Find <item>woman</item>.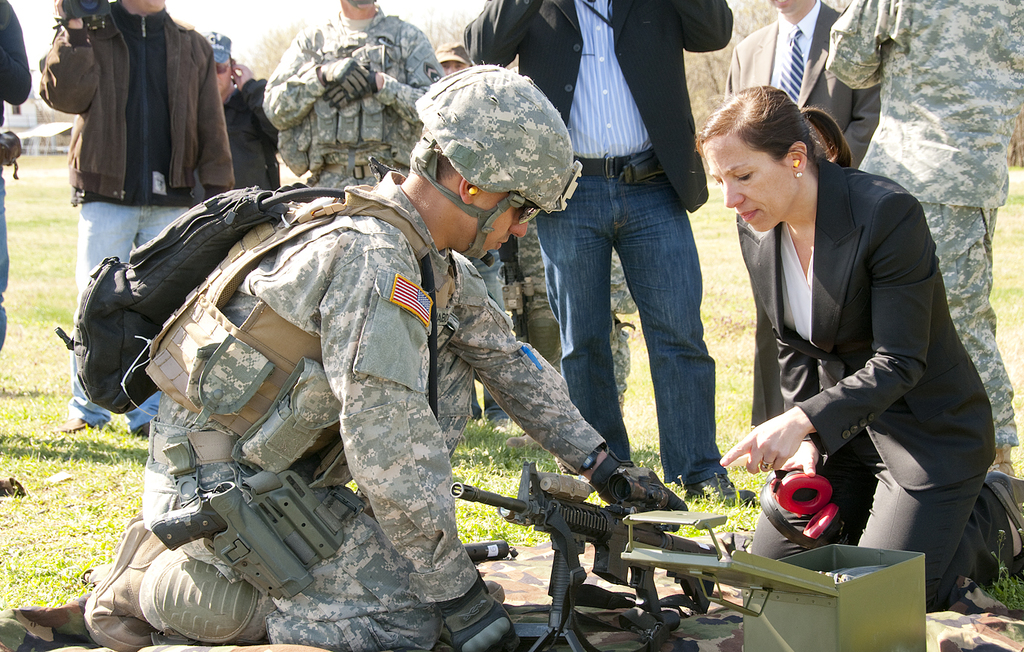
bbox=(693, 83, 1023, 615).
